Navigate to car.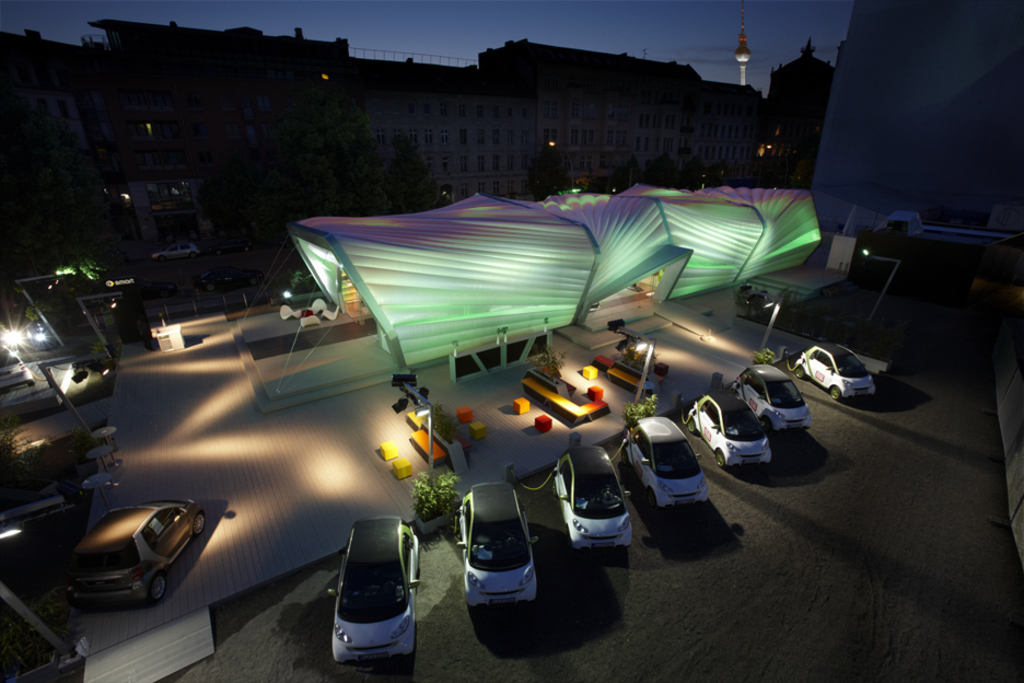
Navigation target: x1=687, y1=392, x2=772, y2=464.
